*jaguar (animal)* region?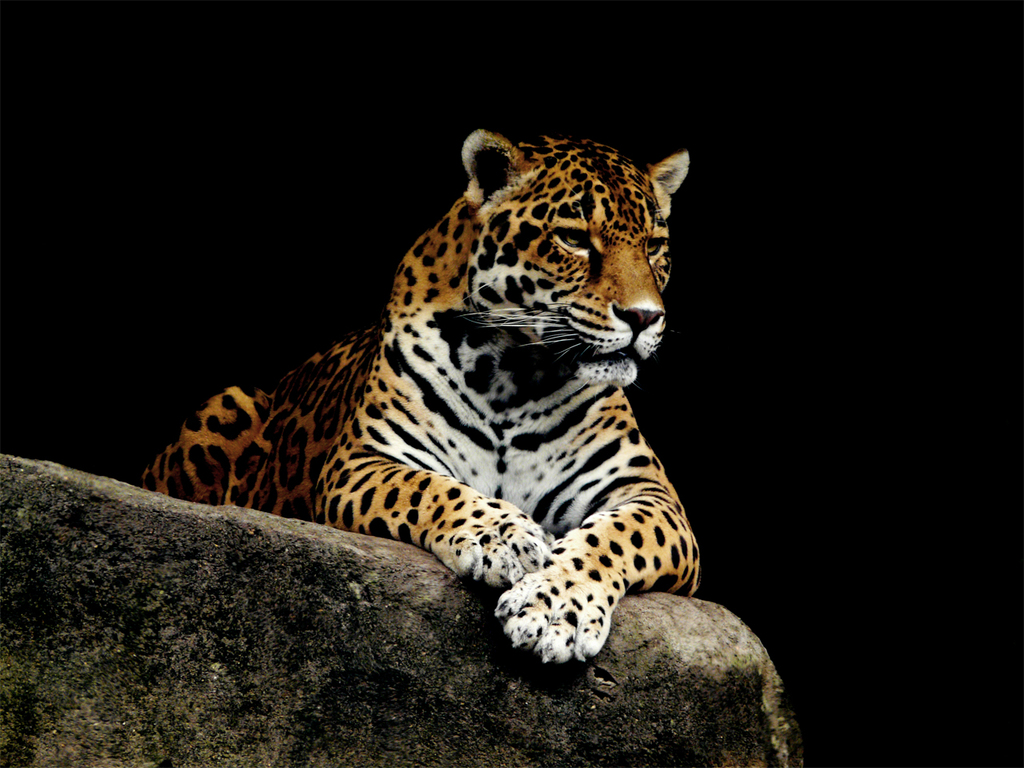
[left=143, top=126, right=701, bottom=658]
